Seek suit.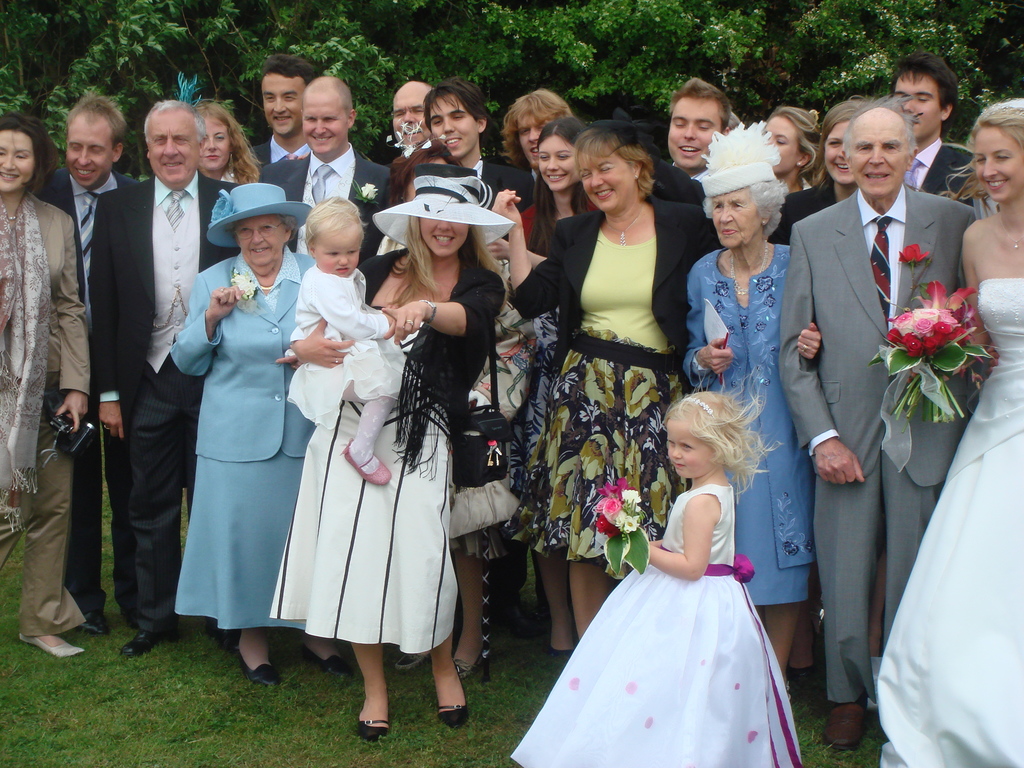
Rect(509, 213, 715, 356).
